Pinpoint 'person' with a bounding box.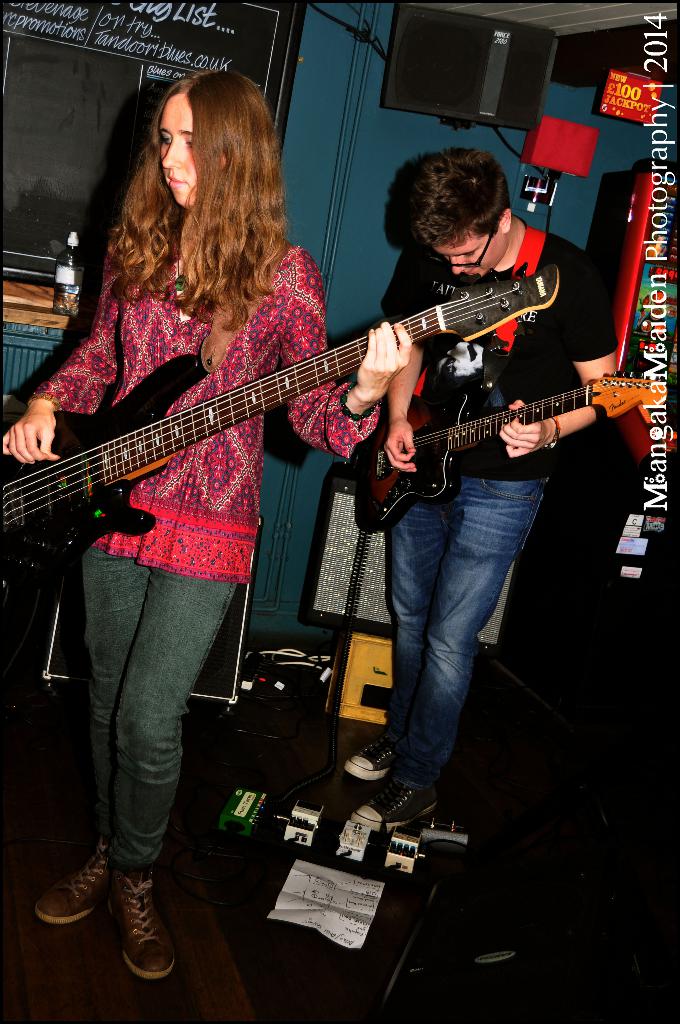
box=[352, 145, 618, 834].
